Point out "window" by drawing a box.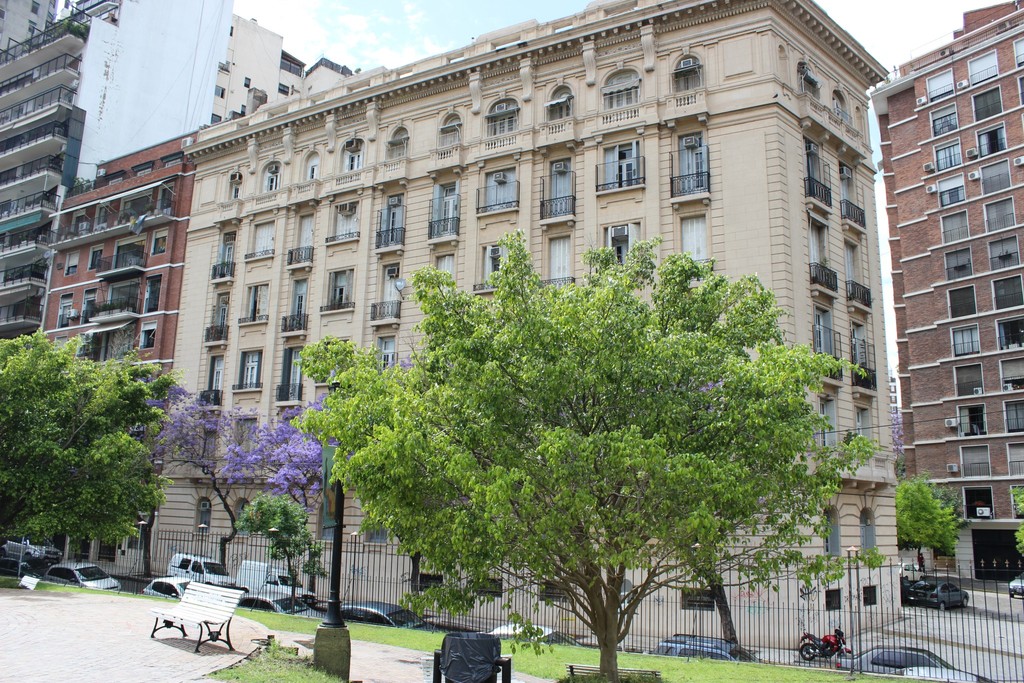
region(125, 520, 144, 550).
